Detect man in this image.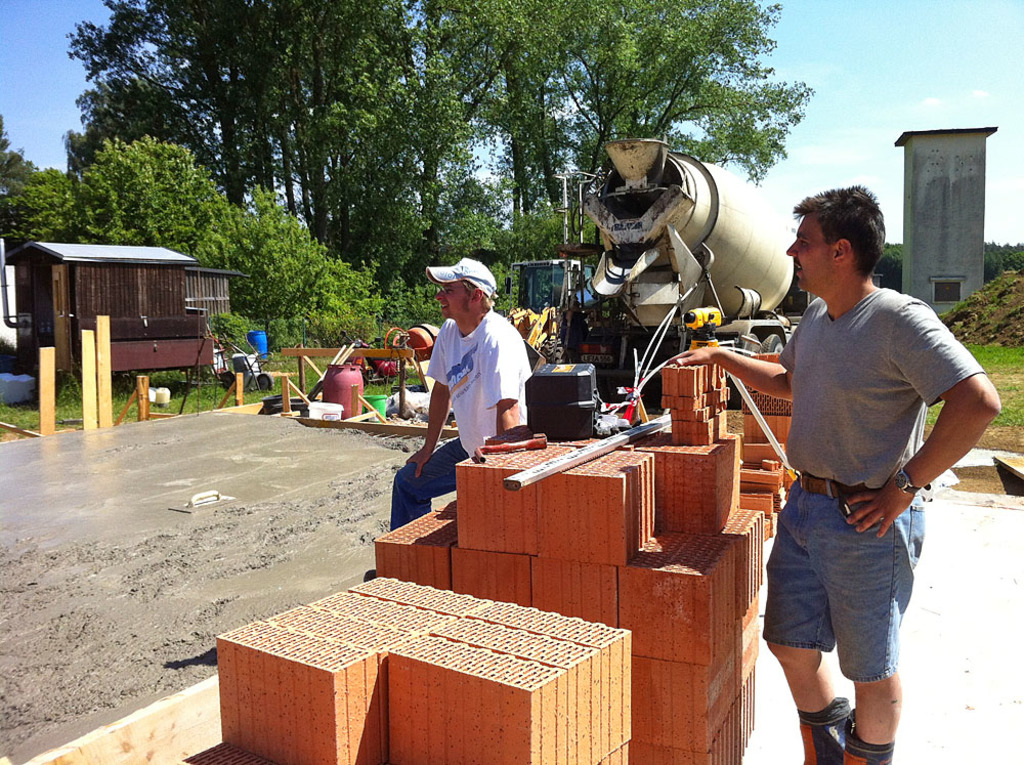
Detection: bbox=[388, 256, 528, 527].
